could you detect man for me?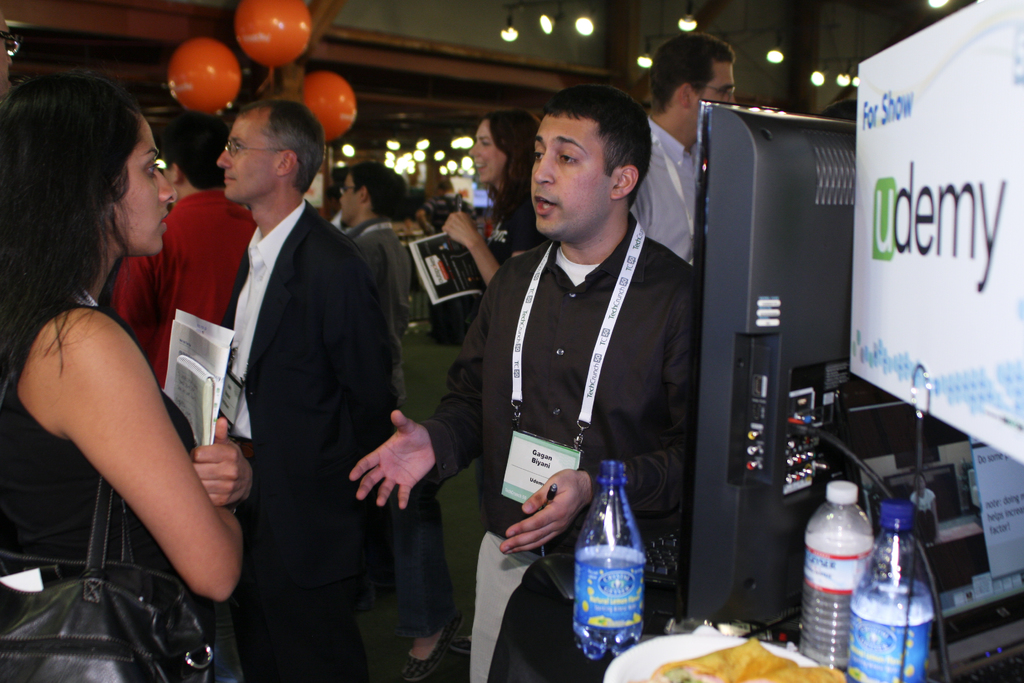
Detection result: pyautogui.locateOnScreen(341, 168, 406, 374).
